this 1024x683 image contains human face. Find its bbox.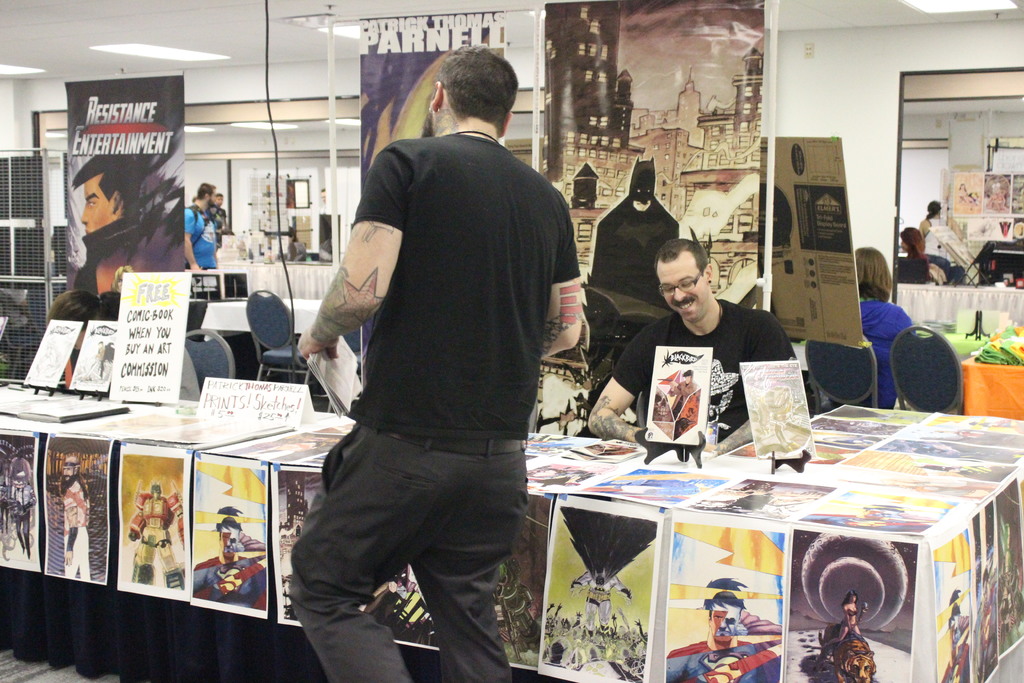
<region>65, 467, 73, 482</region>.
